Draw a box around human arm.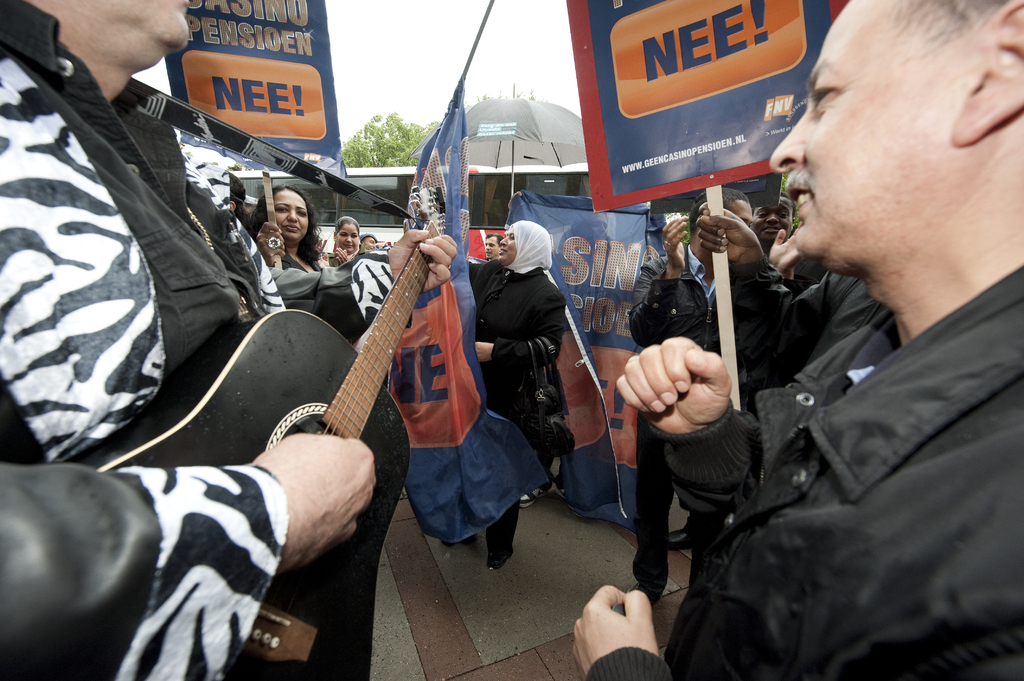
rect(567, 581, 678, 680).
